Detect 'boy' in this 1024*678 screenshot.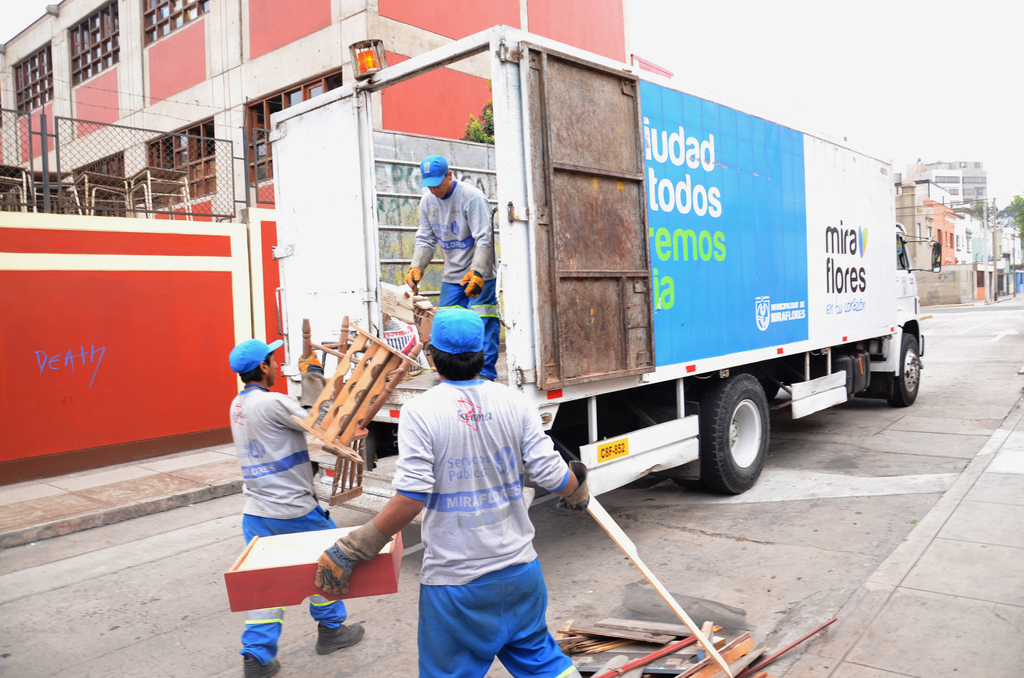
Detection: [left=360, top=312, right=576, bottom=677].
